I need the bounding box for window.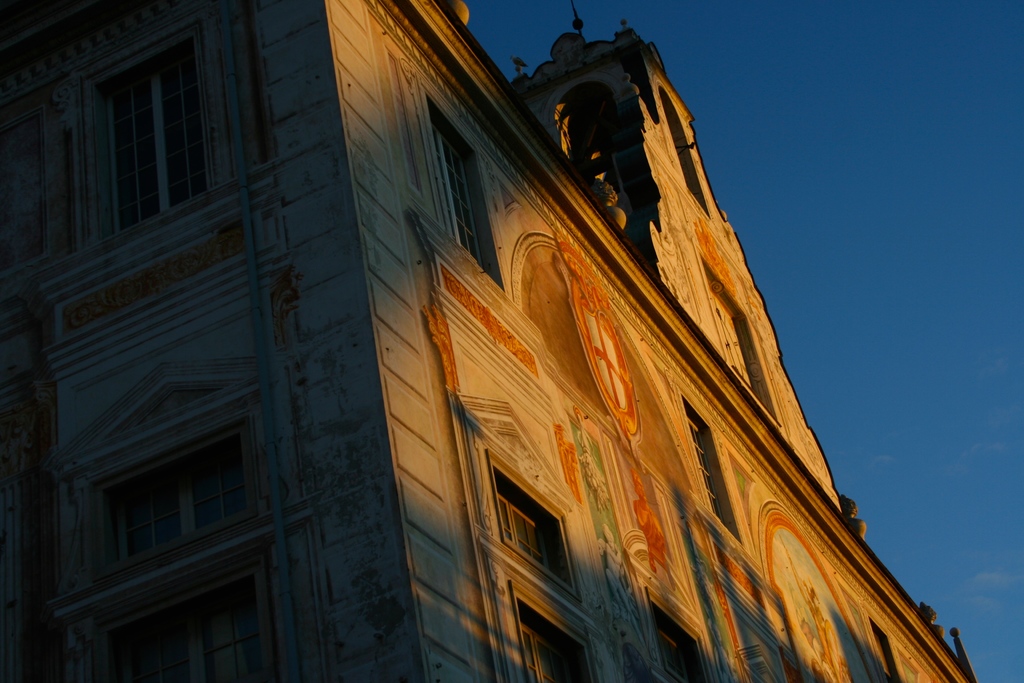
Here it is: 97, 420, 255, 573.
